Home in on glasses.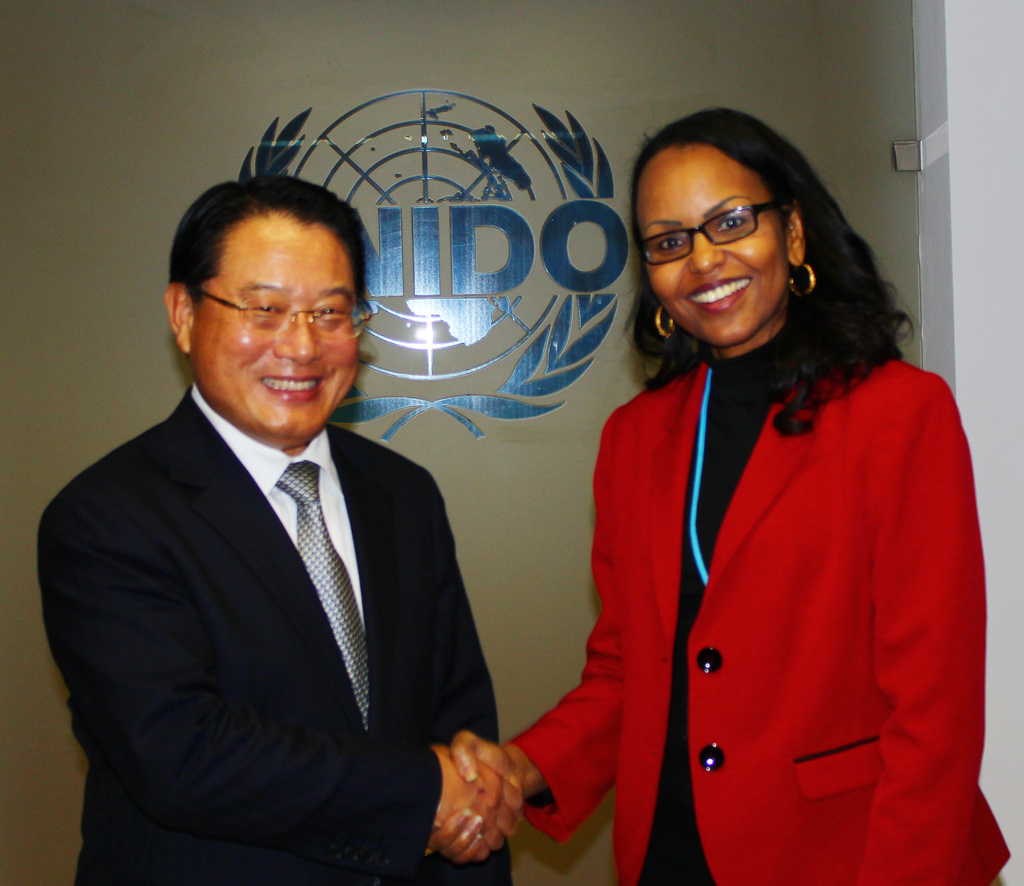
Homed in at 201 285 375 347.
